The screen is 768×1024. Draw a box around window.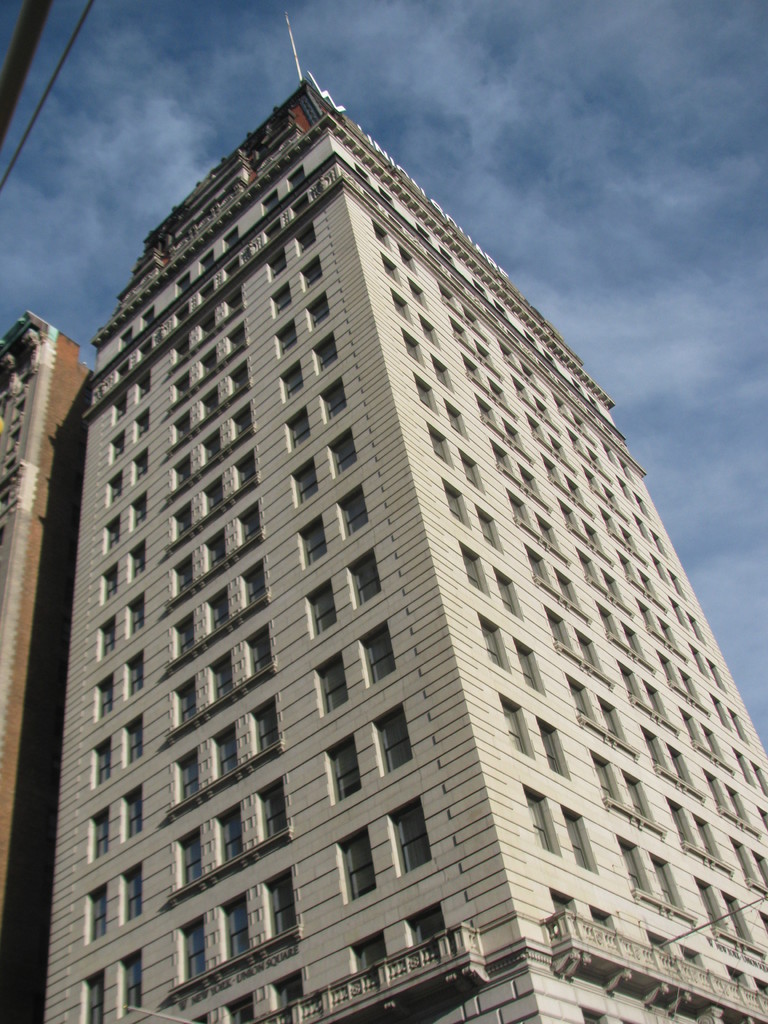
(250, 626, 268, 680).
